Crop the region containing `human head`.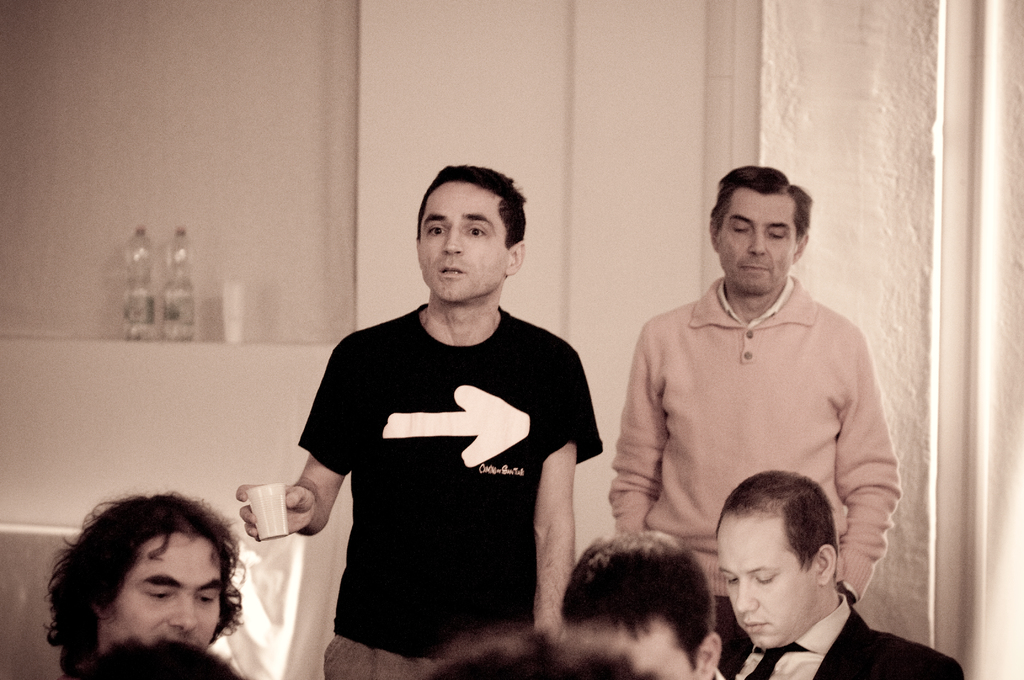
Crop region: BBox(406, 628, 655, 679).
